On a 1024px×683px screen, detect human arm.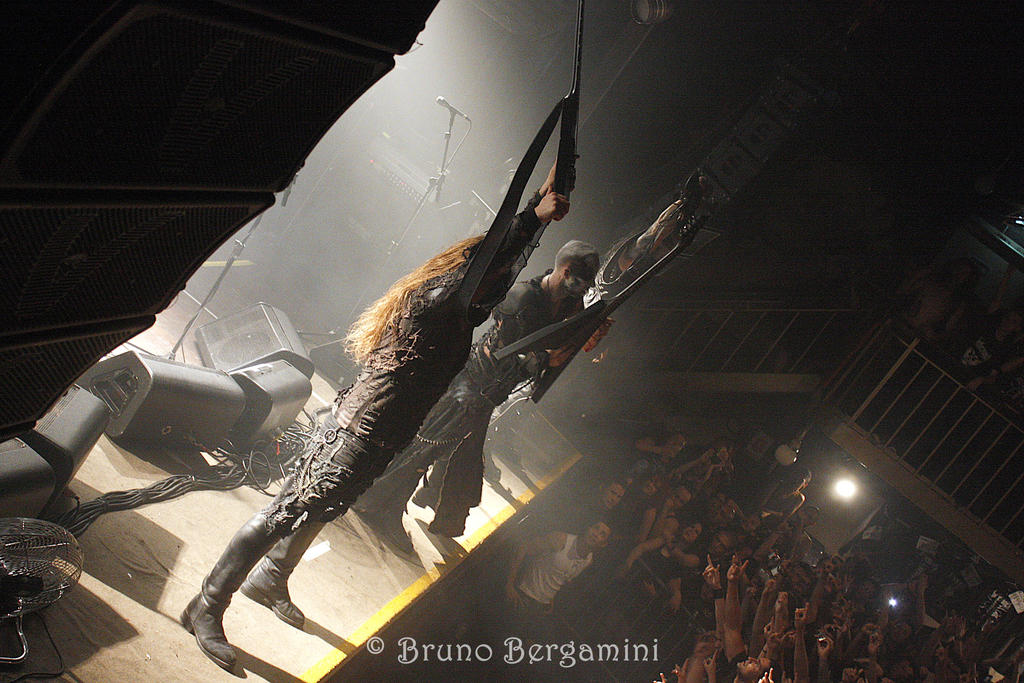
rect(832, 594, 853, 613).
